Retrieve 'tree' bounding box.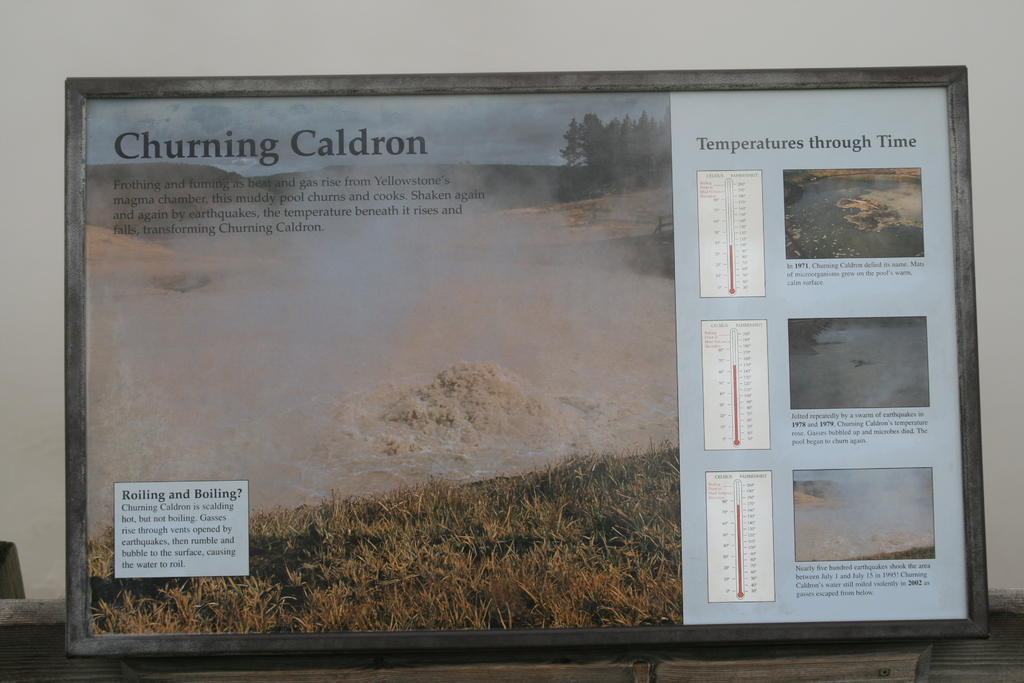
Bounding box: select_region(551, 113, 675, 195).
